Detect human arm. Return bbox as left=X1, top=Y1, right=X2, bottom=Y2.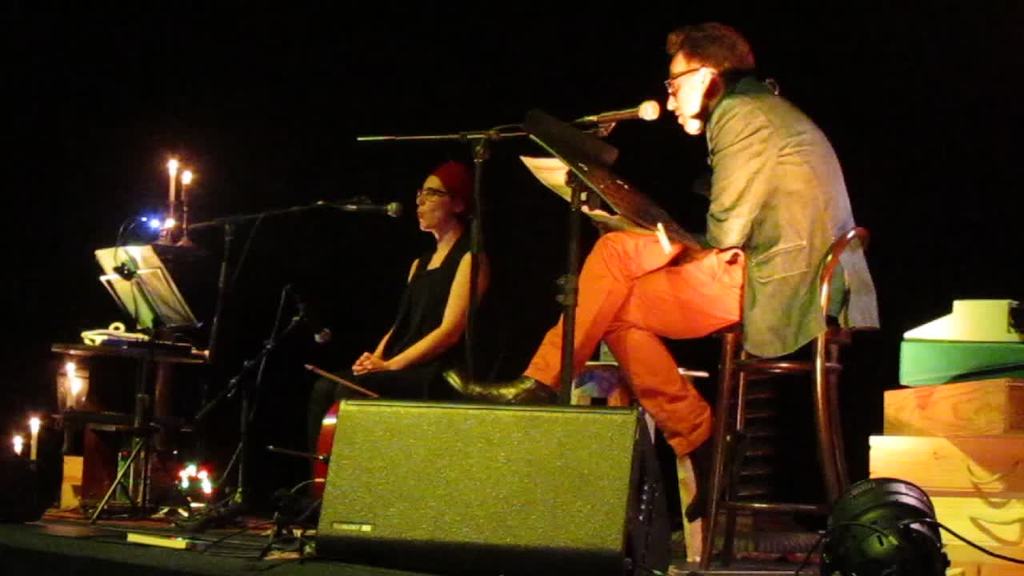
left=365, top=215, right=494, bottom=385.
